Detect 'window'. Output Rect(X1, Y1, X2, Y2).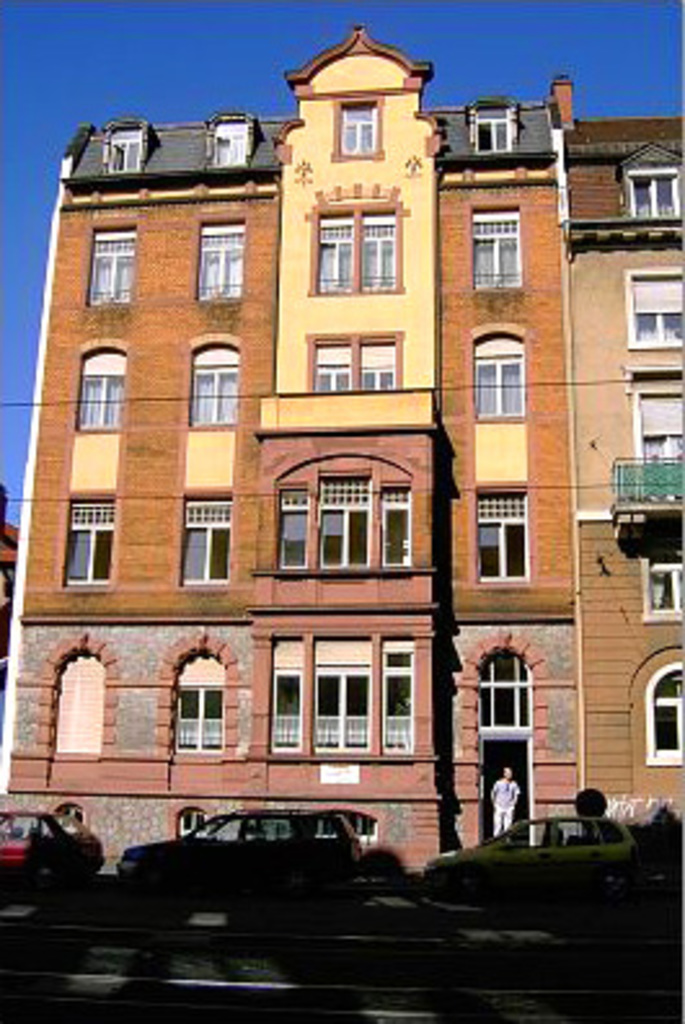
Rect(186, 354, 240, 427).
